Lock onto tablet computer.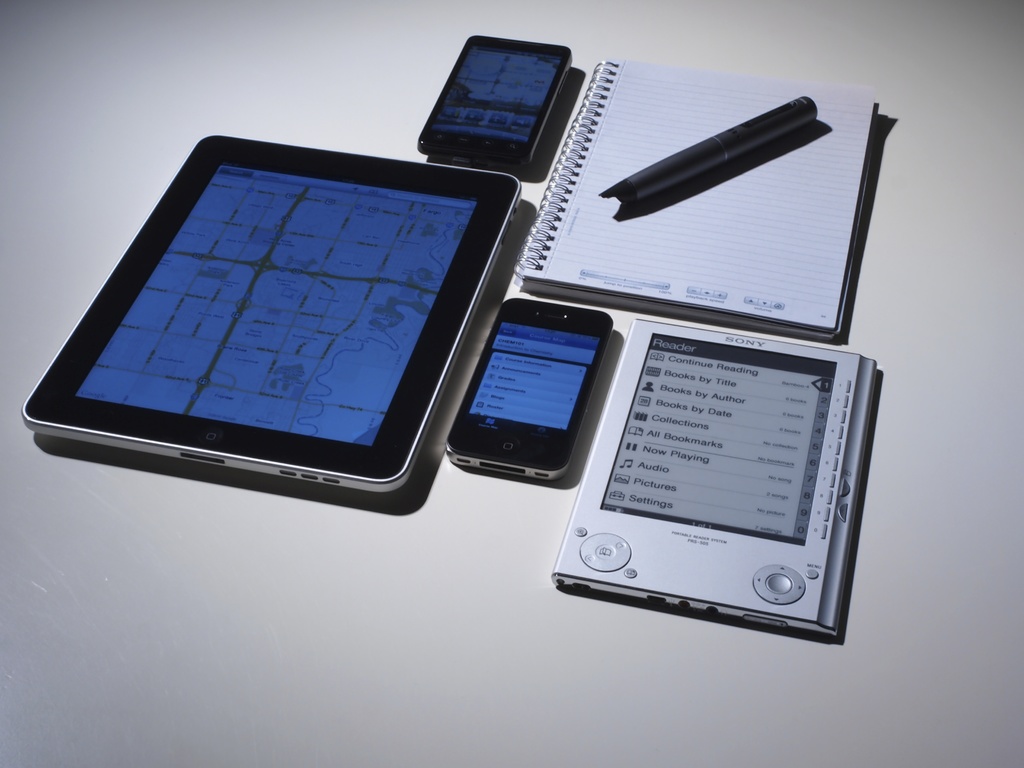
Locked: left=18, top=134, right=525, bottom=493.
